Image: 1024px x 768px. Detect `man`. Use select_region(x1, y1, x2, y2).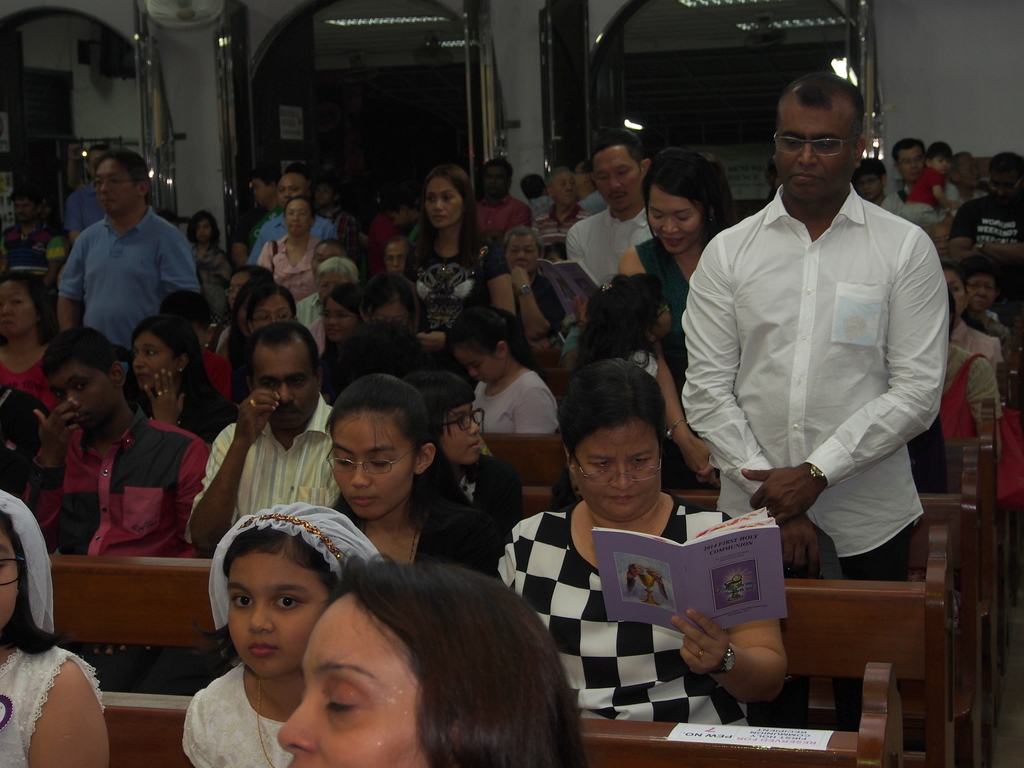
select_region(45, 148, 211, 365).
